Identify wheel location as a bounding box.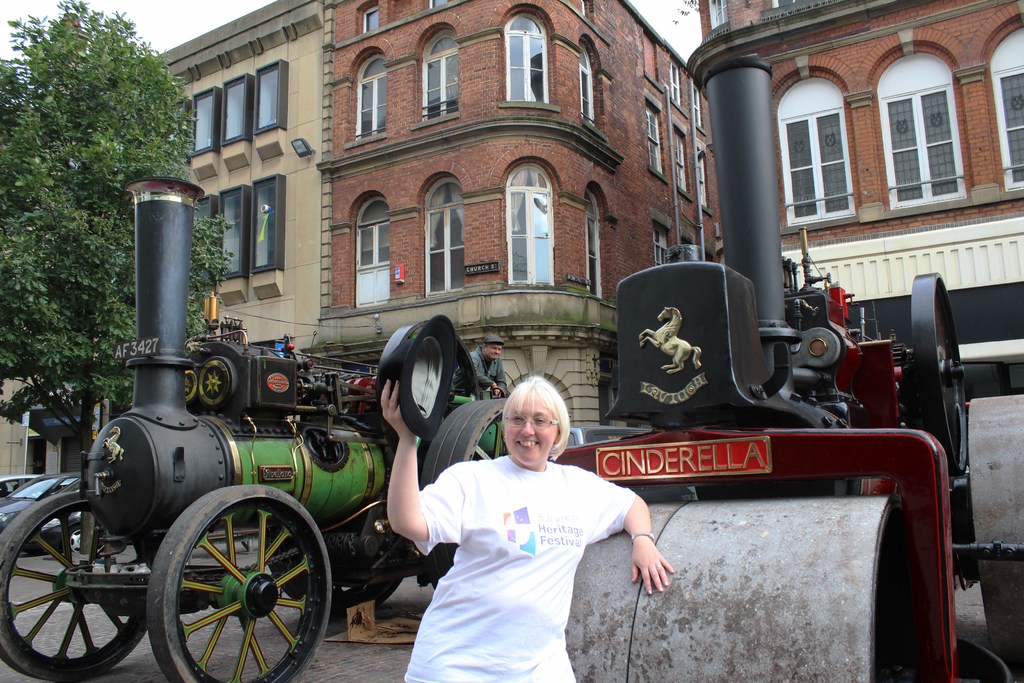
[left=261, top=523, right=403, bottom=621].
